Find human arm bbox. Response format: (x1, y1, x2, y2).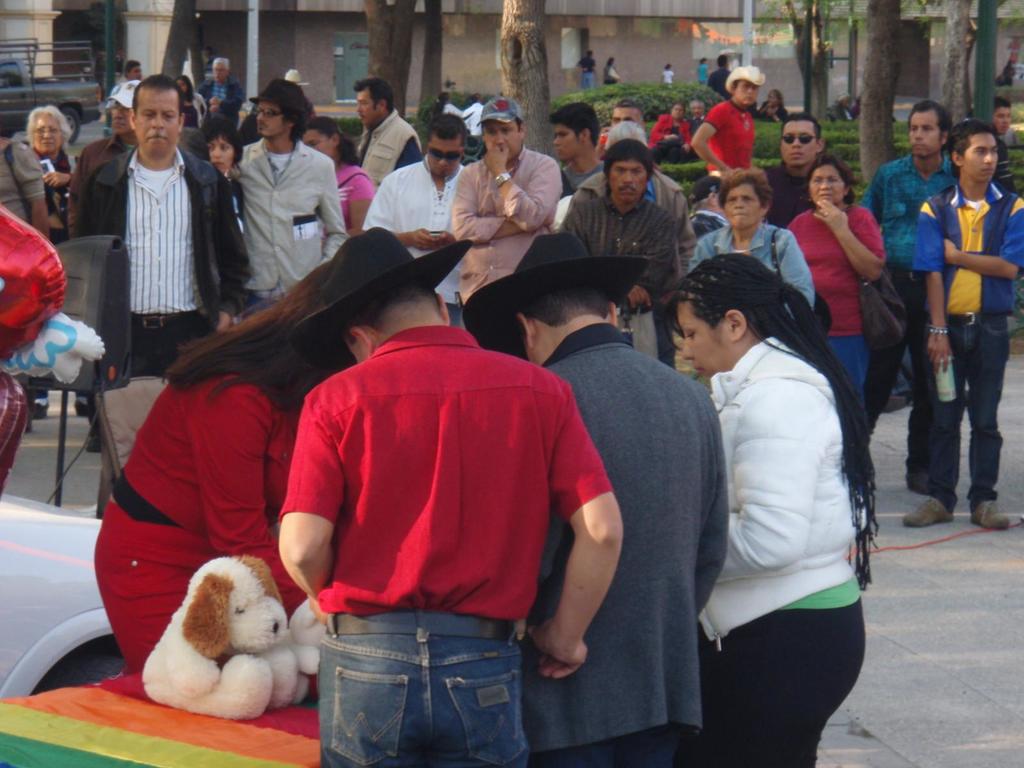
(779, 223, 820, 312).
